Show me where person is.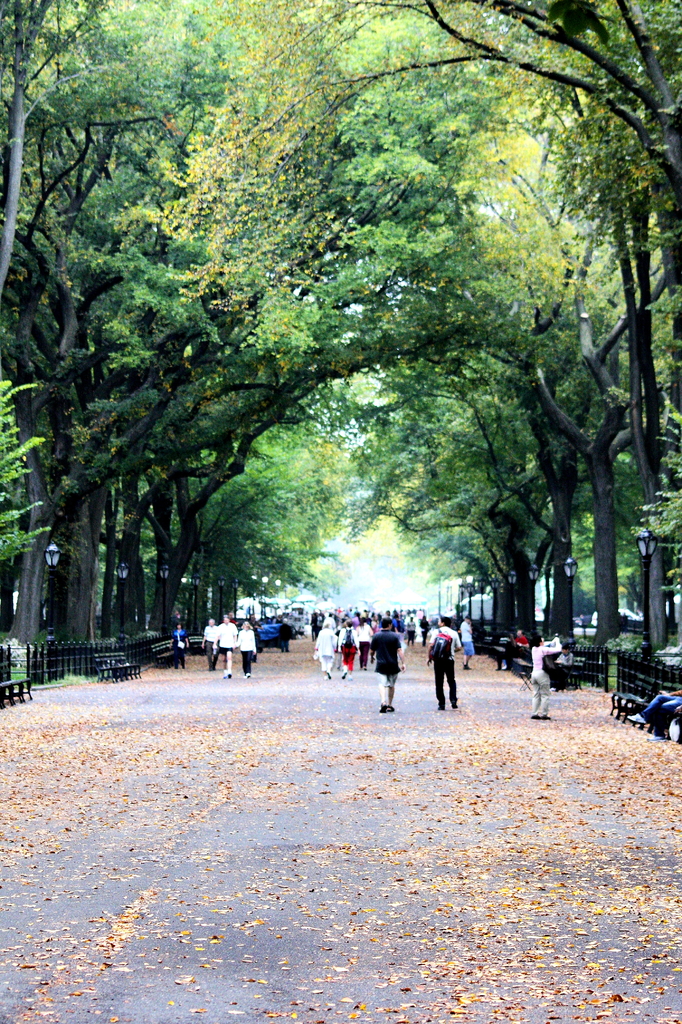
person is at [left=625, top=683, right=681, bottom=744].
